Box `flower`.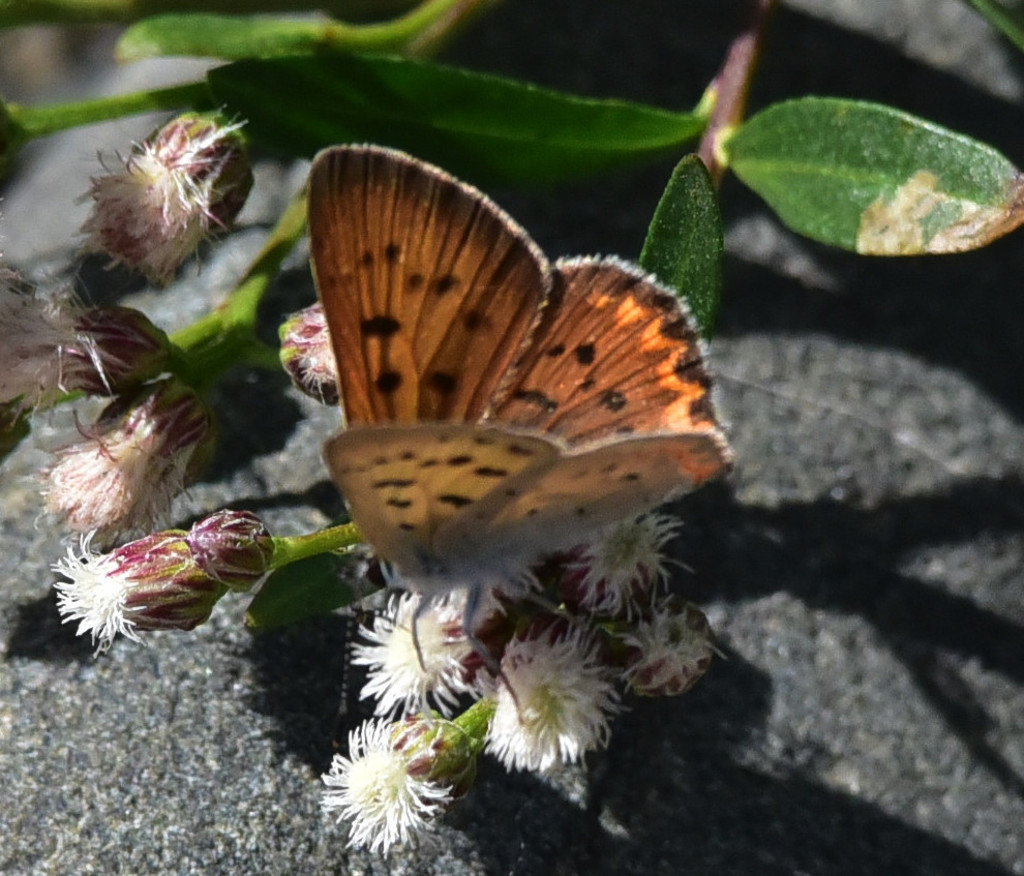
{"x1": 0, "y1": 255, "x2": 110, "y2": 434}.
